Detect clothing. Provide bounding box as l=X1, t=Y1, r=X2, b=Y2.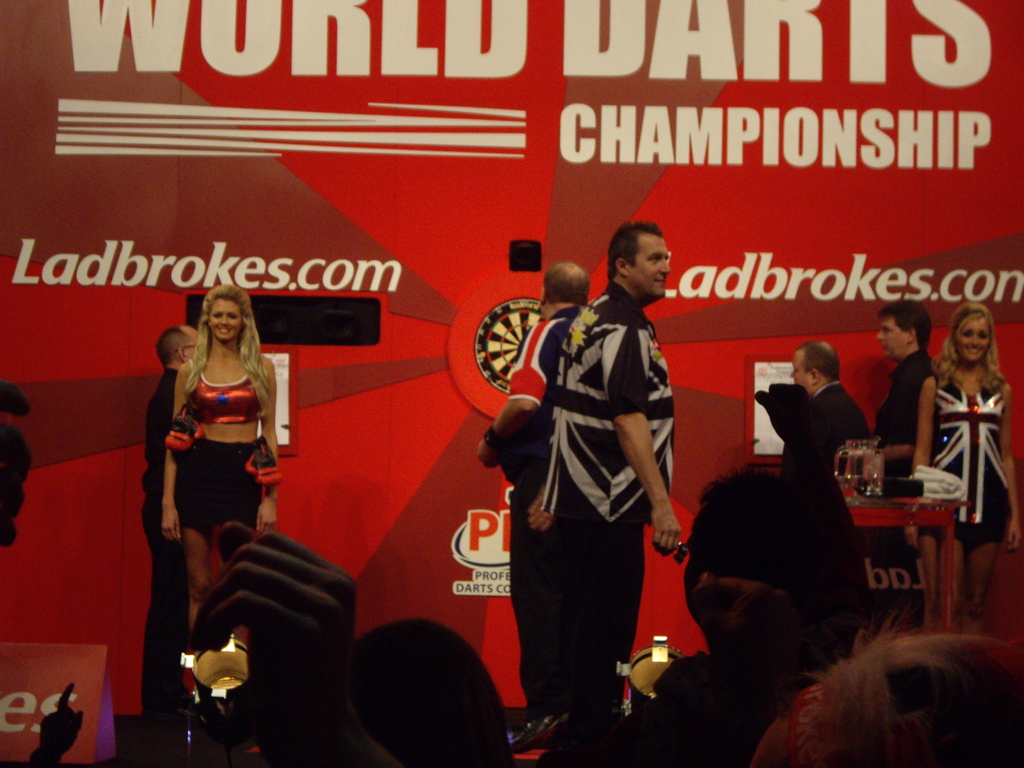
l=138, t=365, r=185, b=726.
